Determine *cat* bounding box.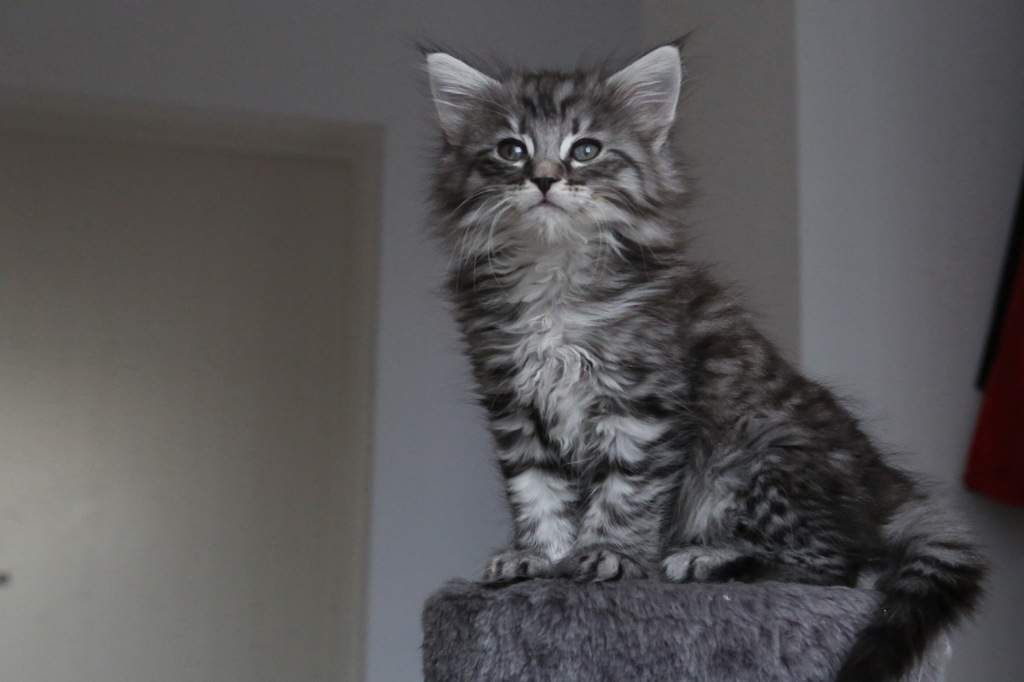
Determined: l=408, t=25, r=998, b=681.
